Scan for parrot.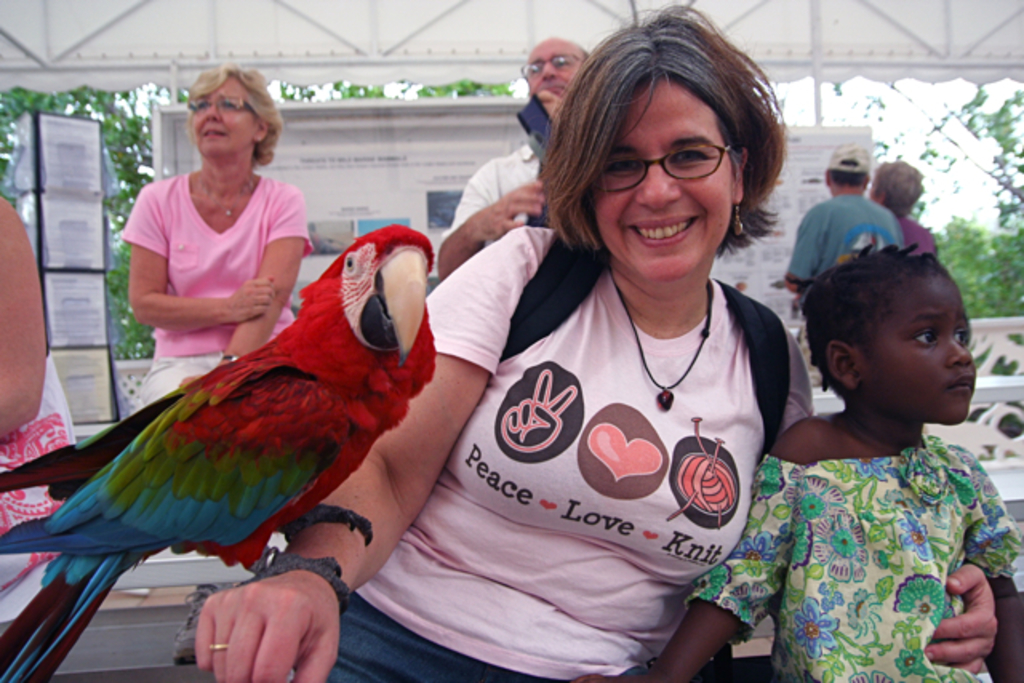
Scan result: locate(0, 221, 437, 681).
